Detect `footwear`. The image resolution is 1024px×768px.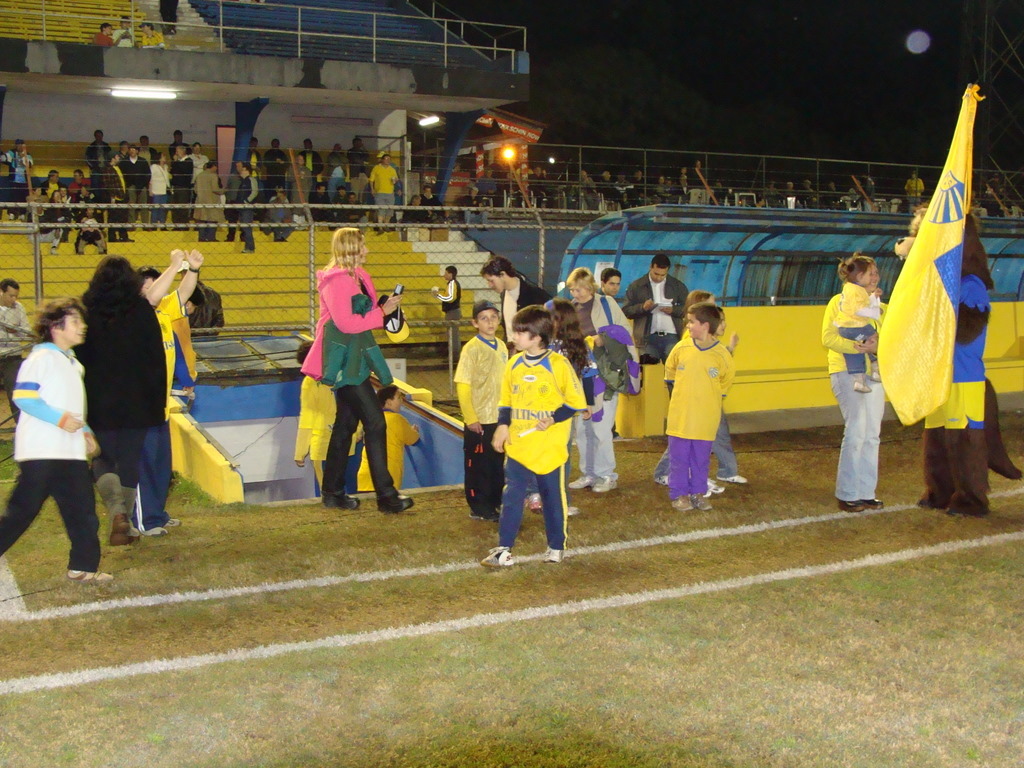
bbox(654, 478, 667, 482).
